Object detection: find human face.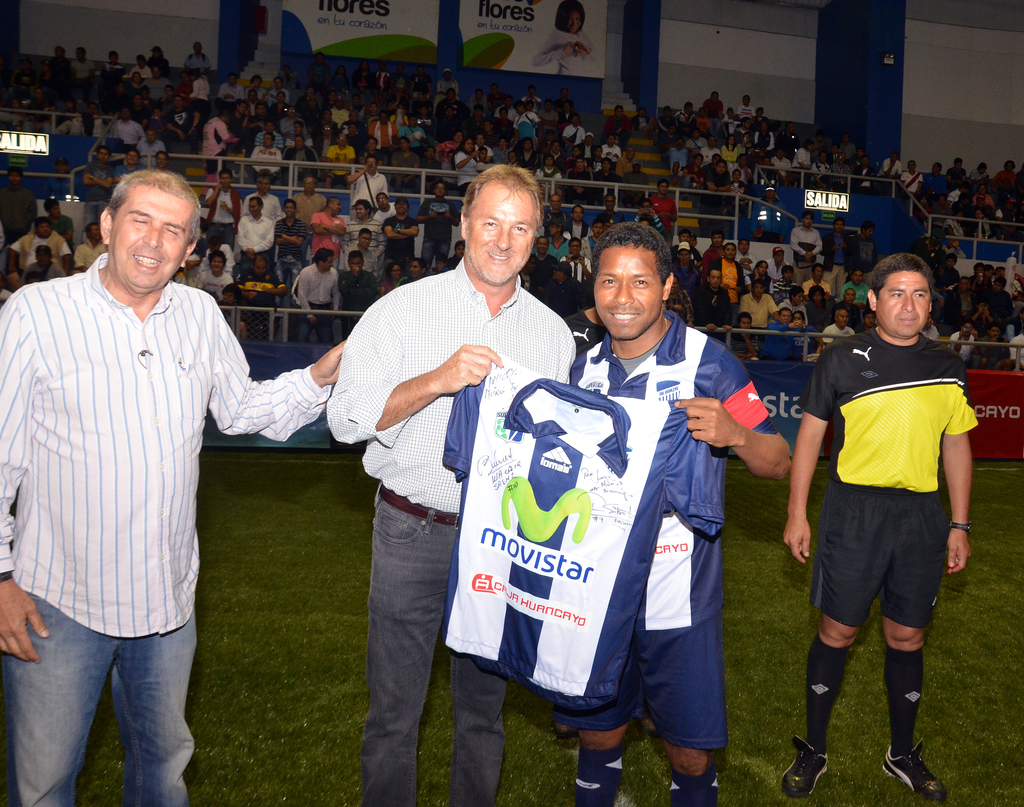
region(991, 325, 1000, 335).
